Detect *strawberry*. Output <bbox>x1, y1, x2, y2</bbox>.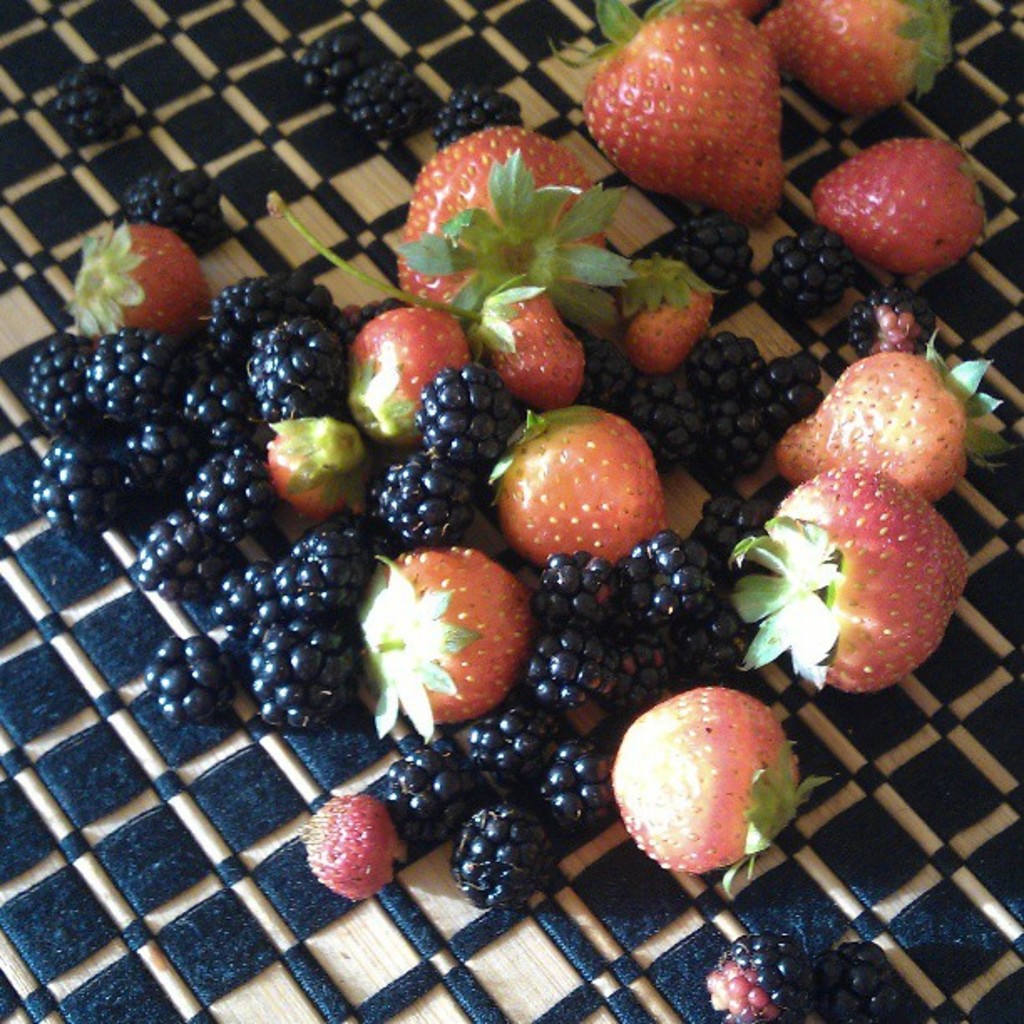
<bbox>601, 678, 835, 907</bbox>.
